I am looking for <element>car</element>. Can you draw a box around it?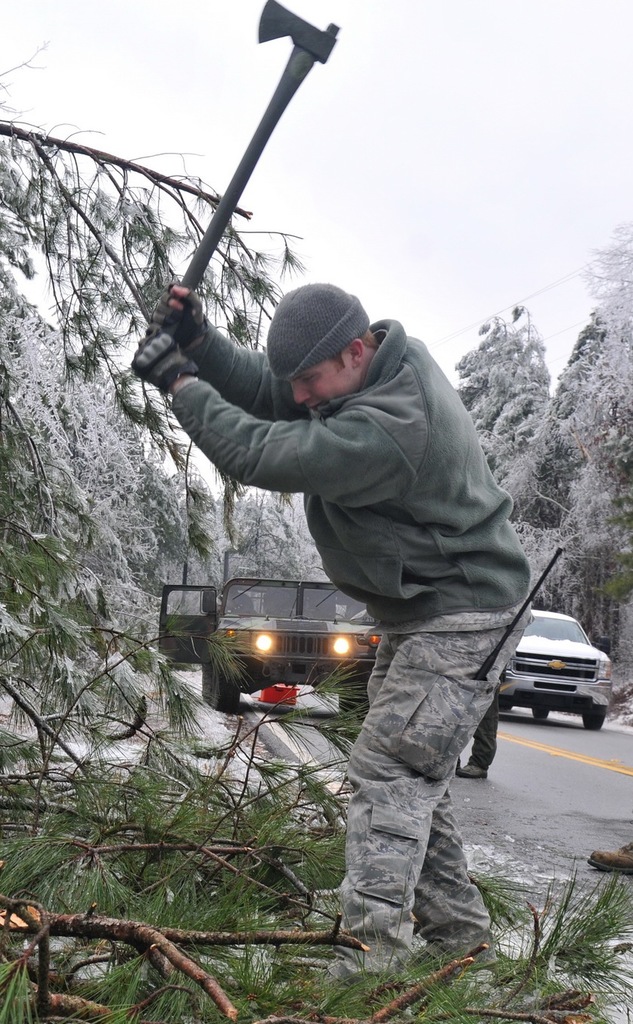
Sure, the bounding box is x1=495, y1=607, x2=613, y2=733.
